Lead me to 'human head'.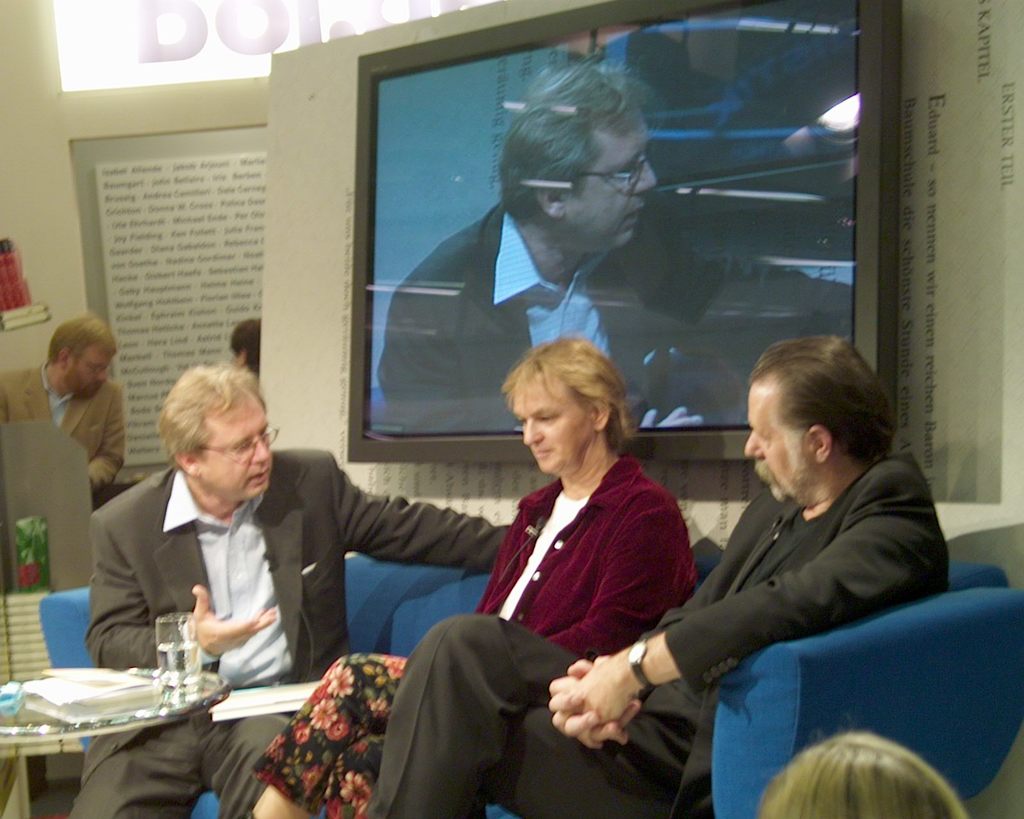
Lead to 742 333 898 502.
